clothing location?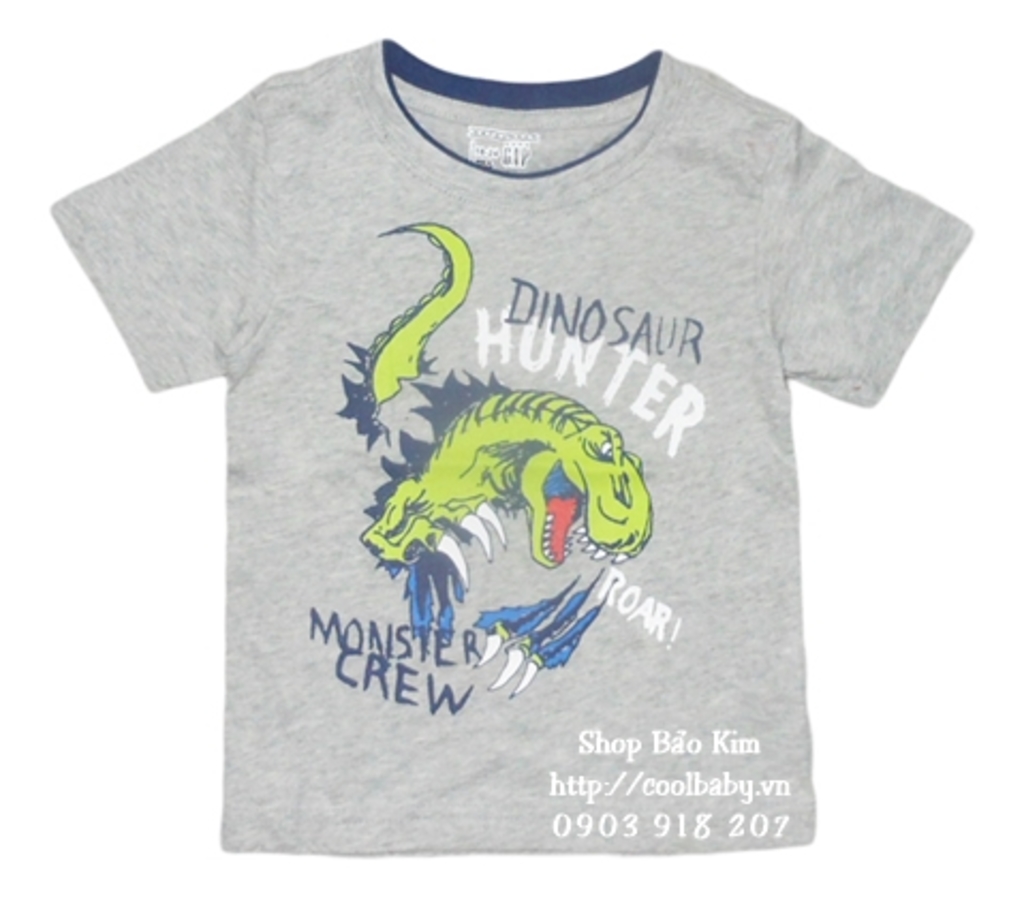
[64,34,968,847]
